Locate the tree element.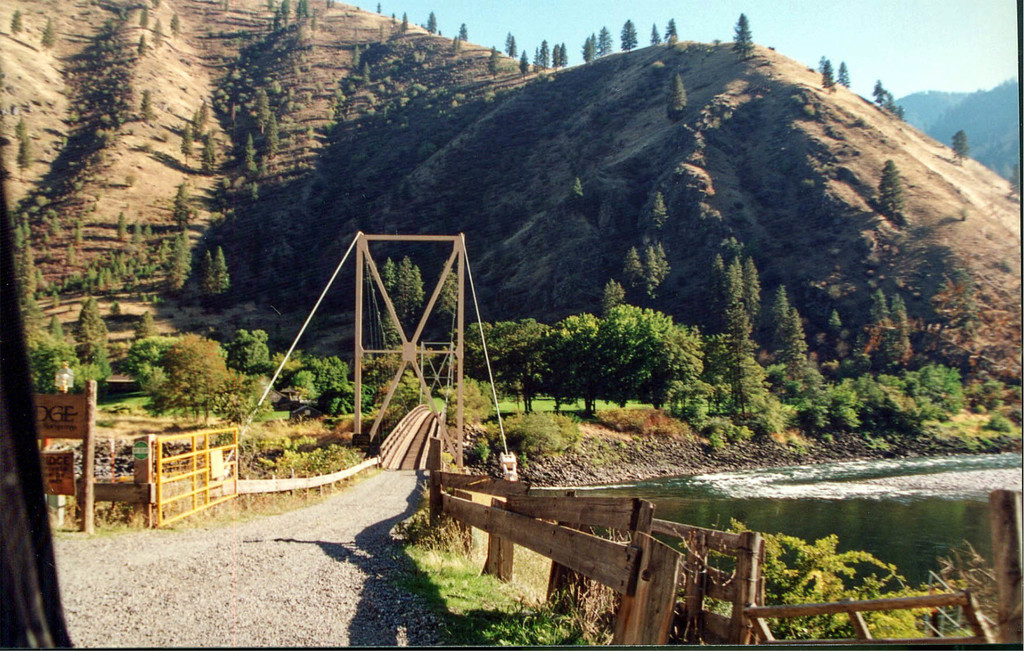
Element bbox: 457,24,470,42.
